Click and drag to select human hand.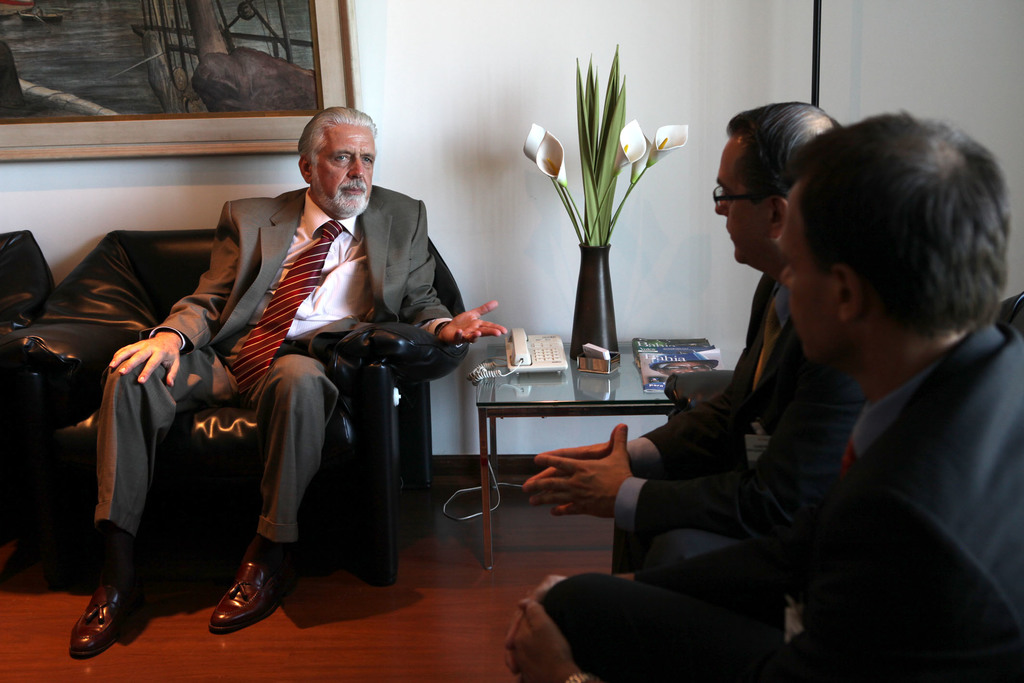
Selection: [106, 336, 182, 386].
